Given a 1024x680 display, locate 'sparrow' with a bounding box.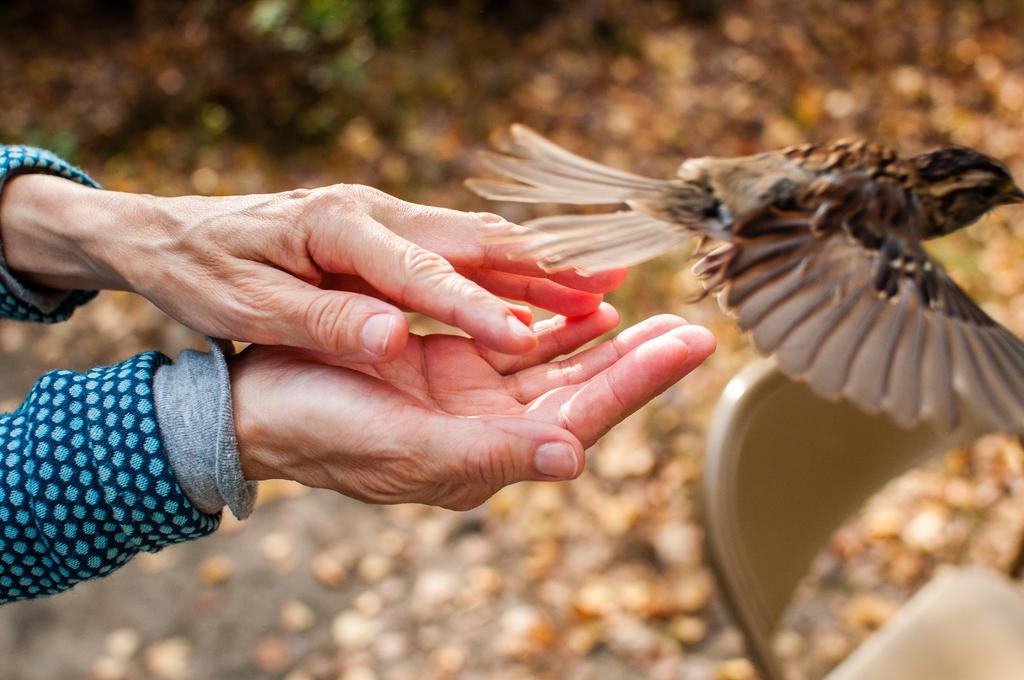
Located: left=461, top=121, right=1023, bottom=424.
